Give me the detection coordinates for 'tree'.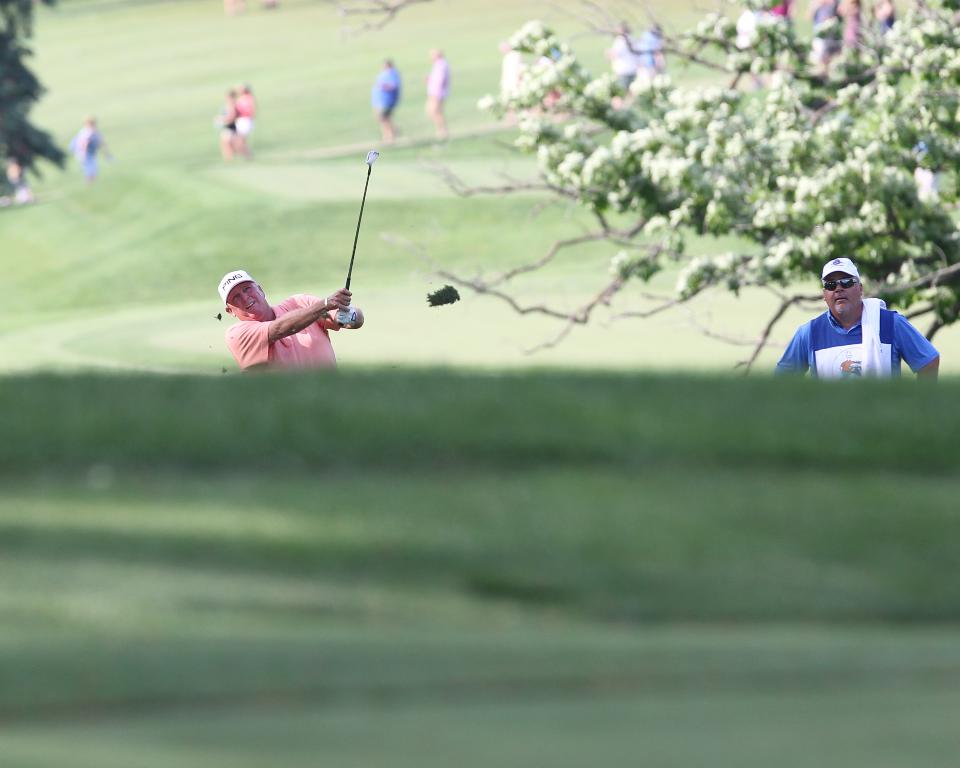
detection(324, 0, 959, 364).
